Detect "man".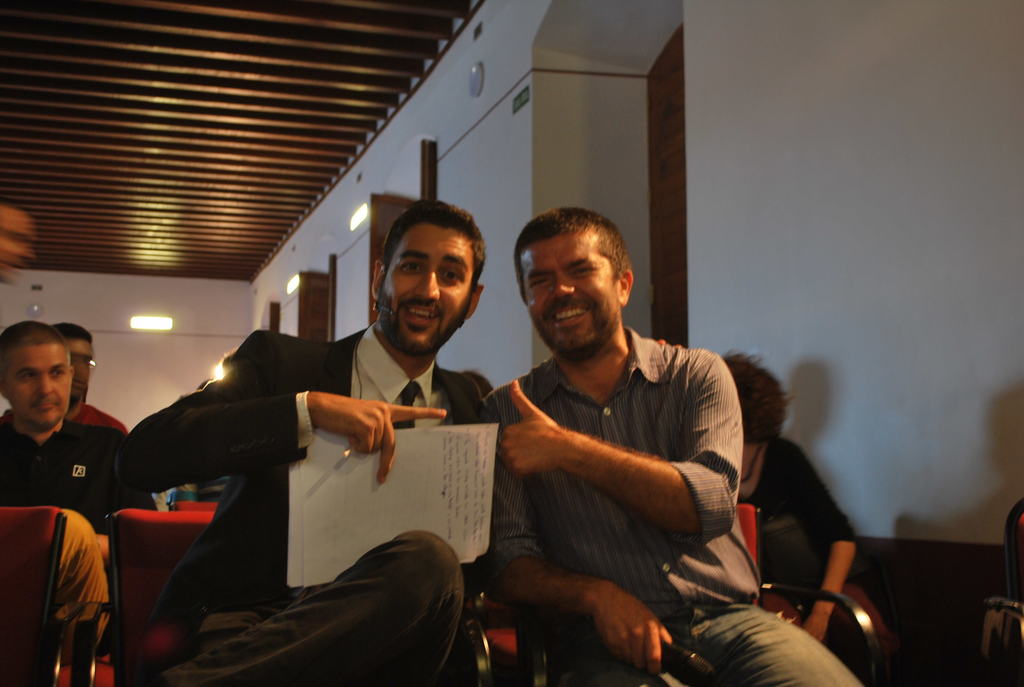
Detected at Rect(449, 216, 807, 675).
